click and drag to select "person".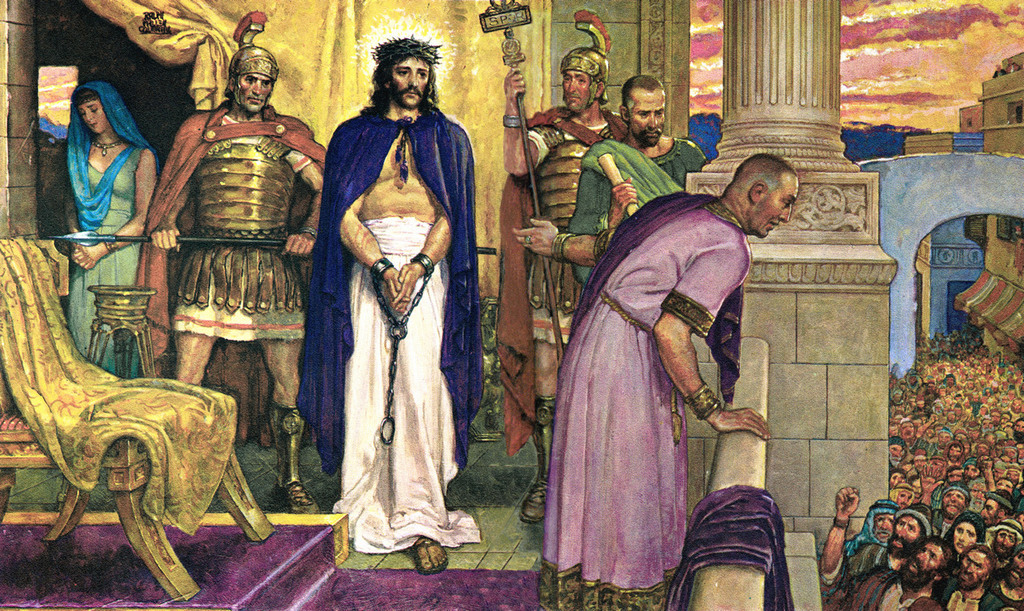
Selection: box(166, 10, 308, 506).
